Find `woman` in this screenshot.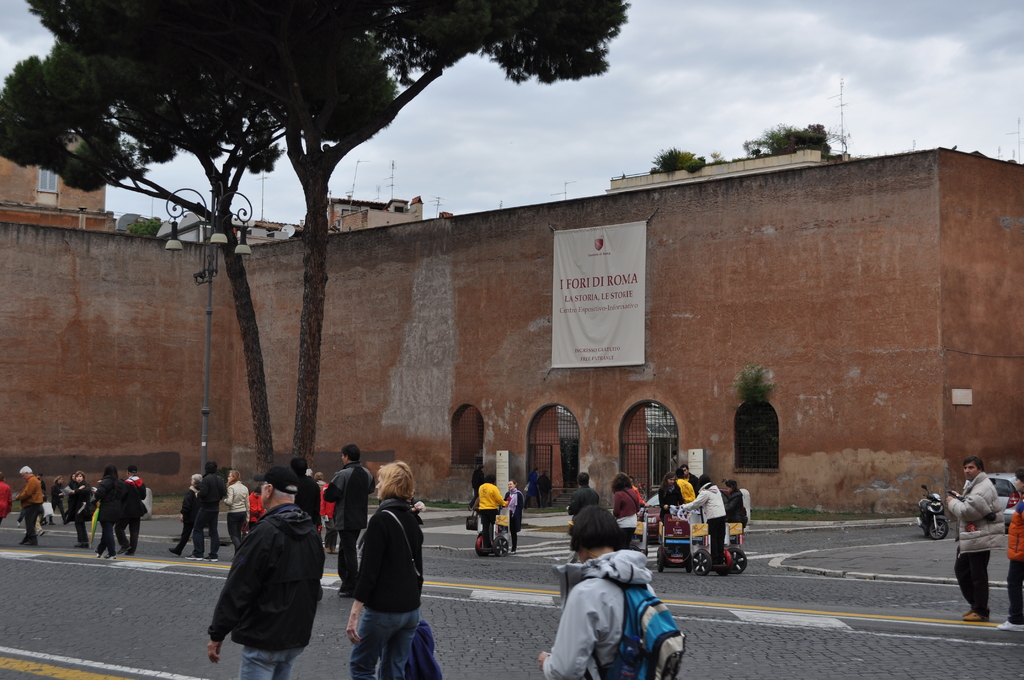
The bounding box for `woman` is bbox=(49, 478, 64, 519).
